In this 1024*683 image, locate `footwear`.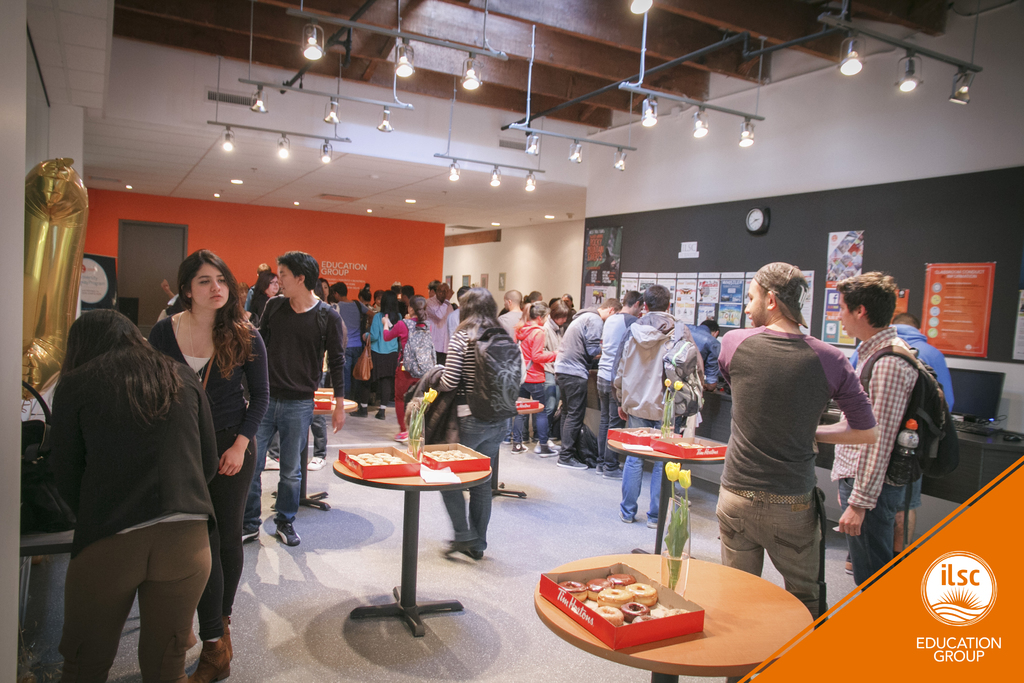
Bounding box: rect(646, 520, 659, 529).
